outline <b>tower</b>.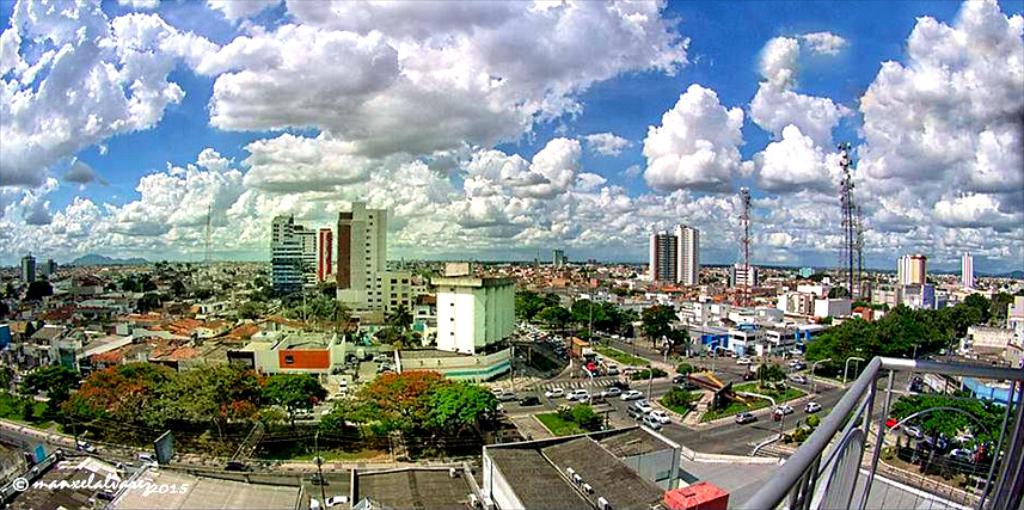
Outline: region(337, 207, 388, 308).
